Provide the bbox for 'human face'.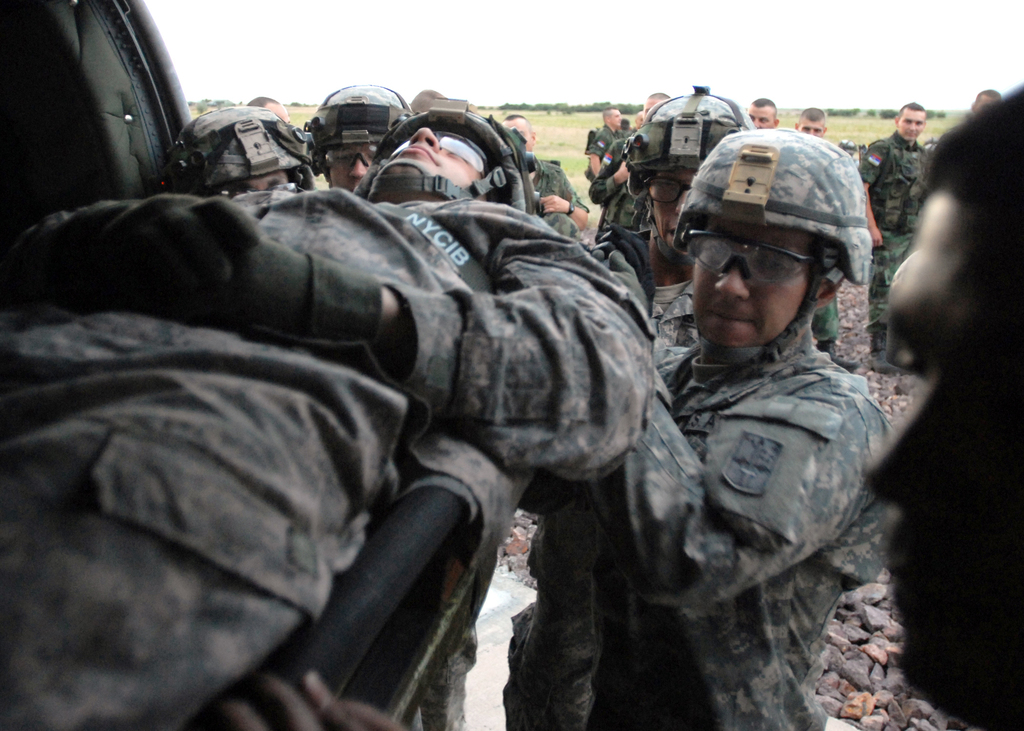
x1=693 y1=221 x2=814 y2=353.
